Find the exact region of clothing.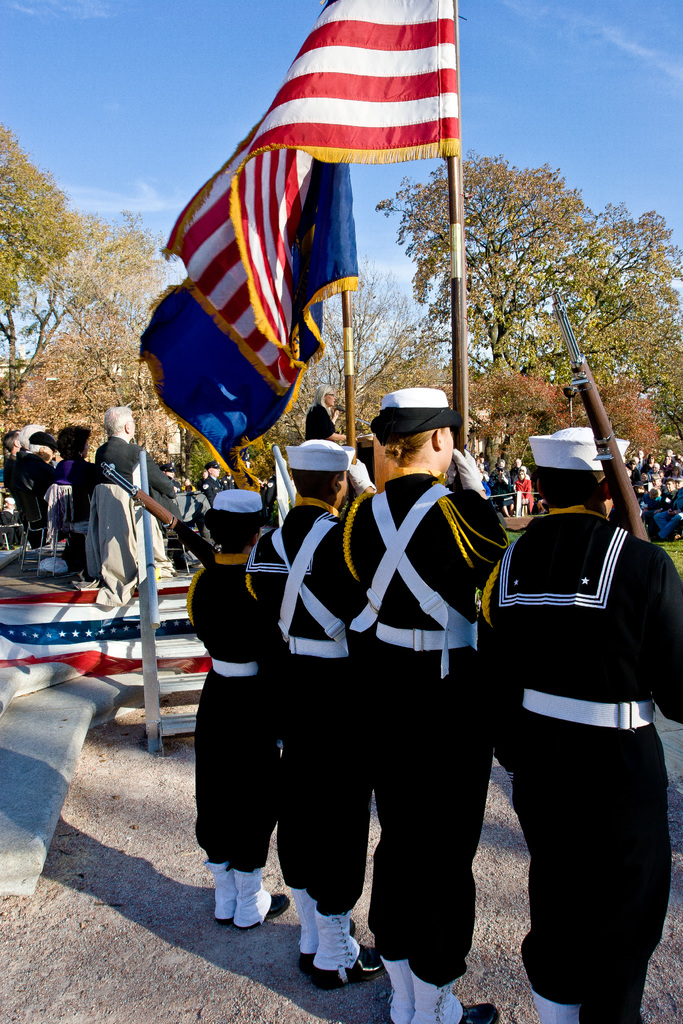
Exact region: [167, 476, 191, 494].
